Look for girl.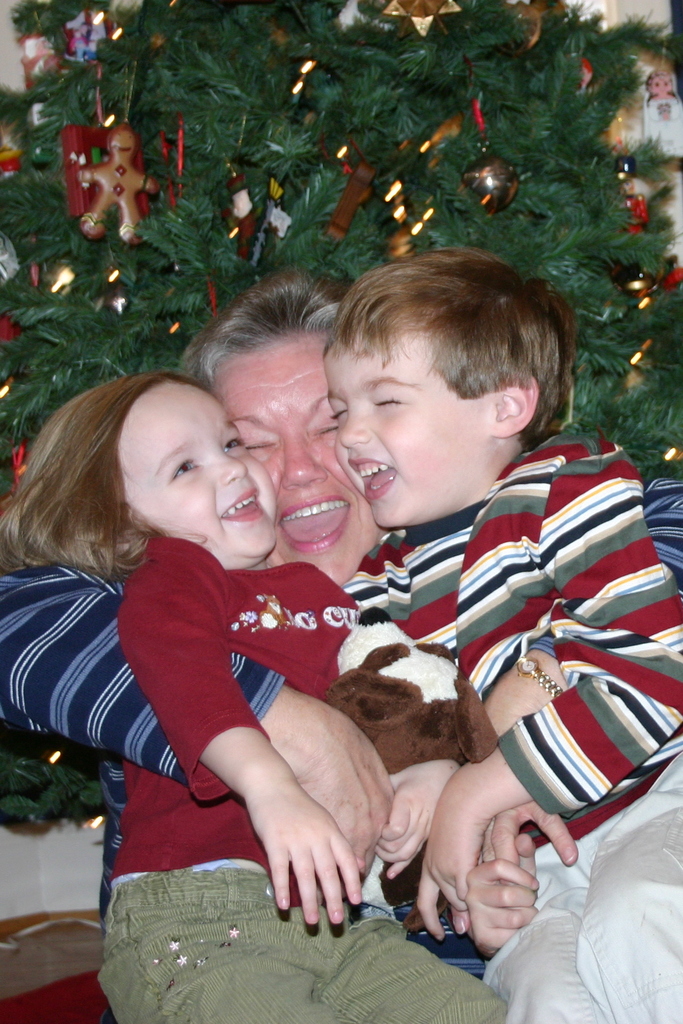
Found: (left=0, top=370, right=506, bottom=1023).
